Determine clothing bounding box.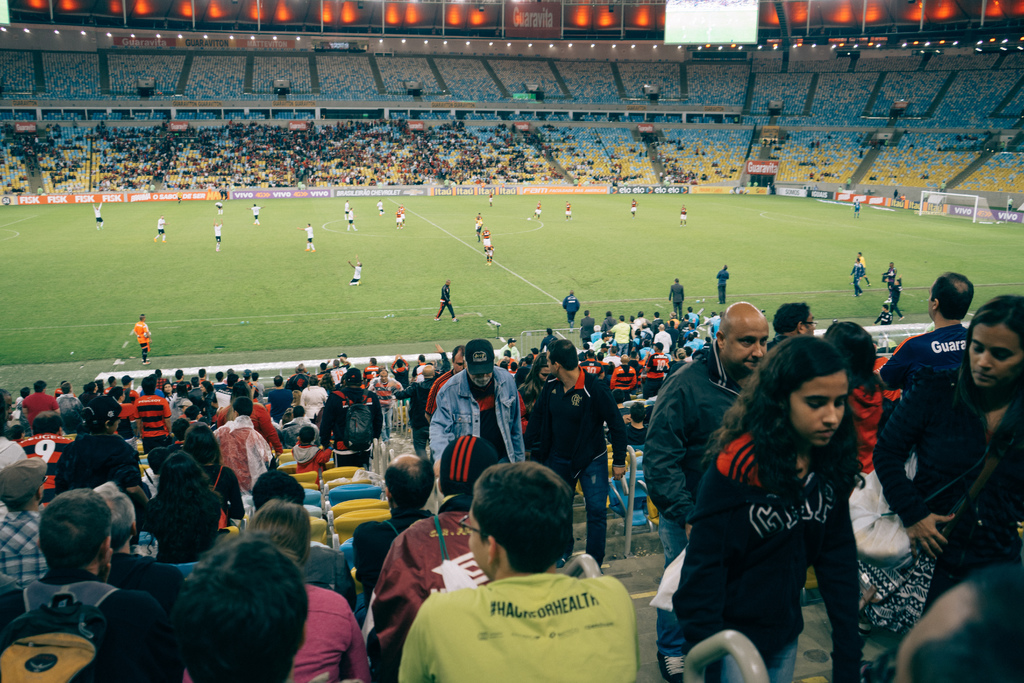
Determined: 0 498 58 595.
